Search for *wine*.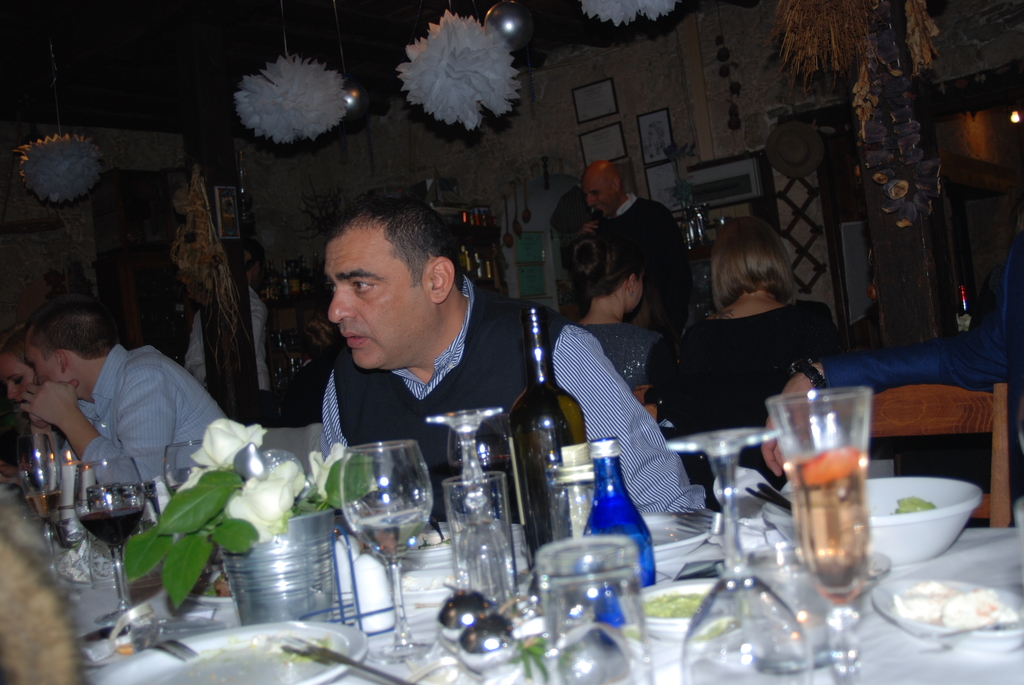
Found at 79,507,136,551.
